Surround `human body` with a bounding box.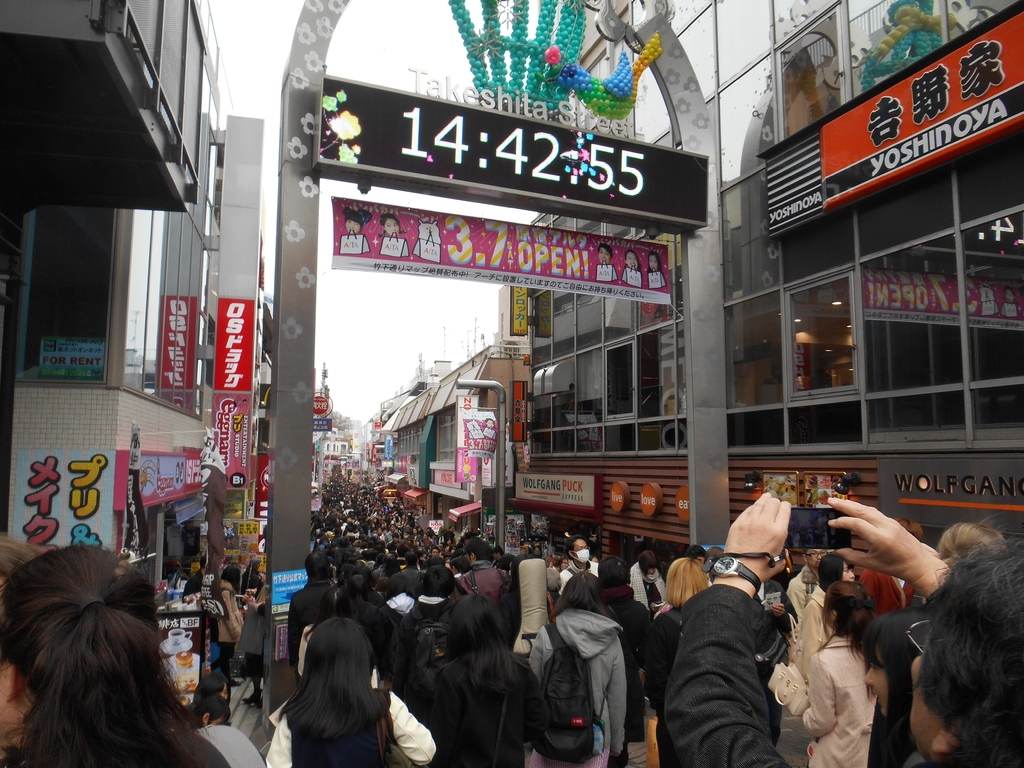
{"left": 243, "top": 570, "right": 266, "bottom": 701}.
